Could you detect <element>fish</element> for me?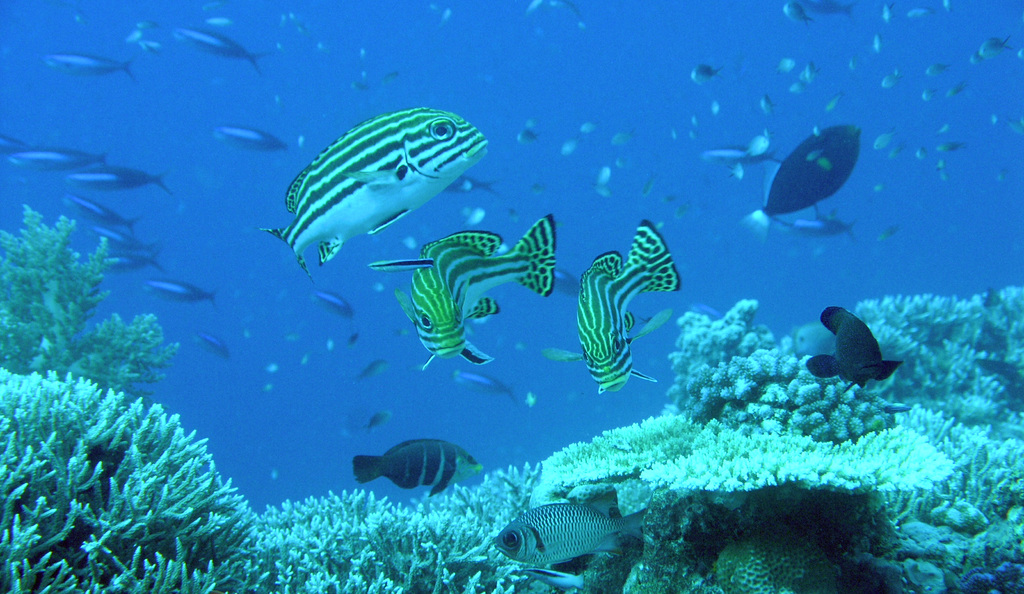
Detection result: (936, 142, 966, 155).
